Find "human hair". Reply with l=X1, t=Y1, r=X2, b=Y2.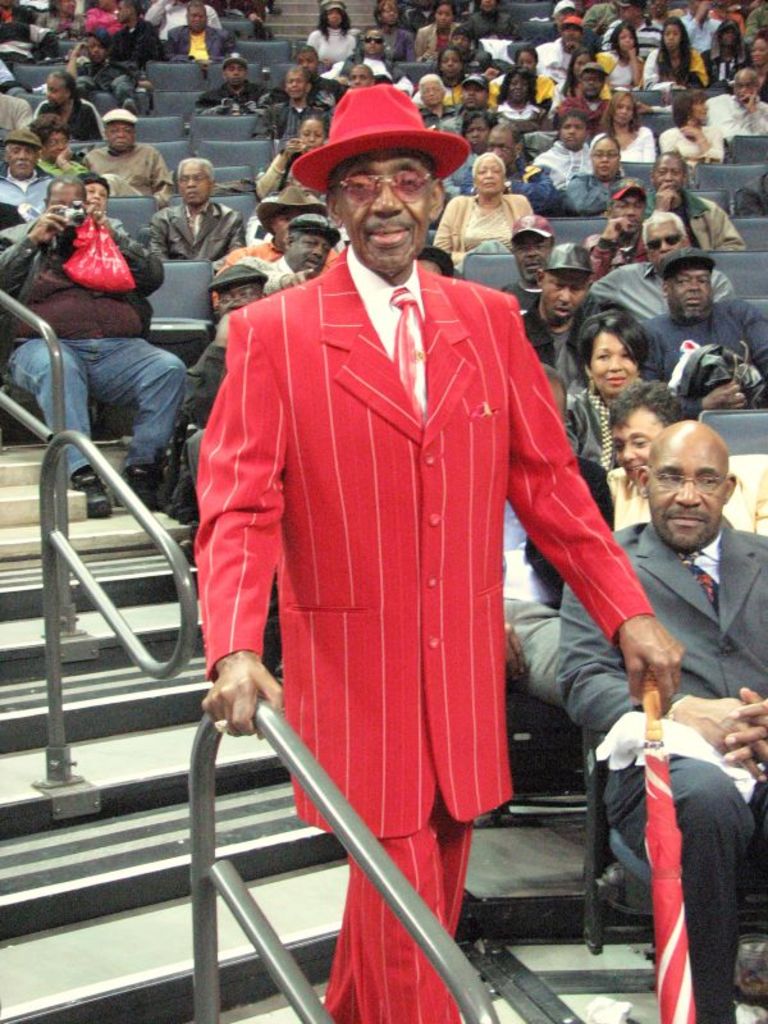
l=293, t=45, r=320, b=68.
